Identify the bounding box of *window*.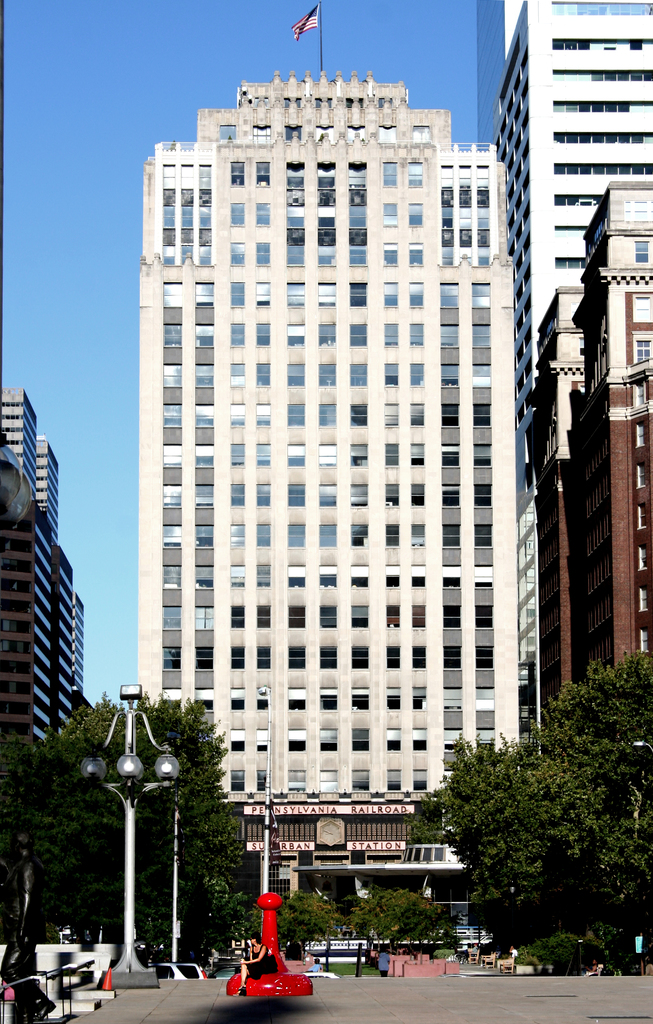
x1=229 y1=685 x2=248 y2=712.
